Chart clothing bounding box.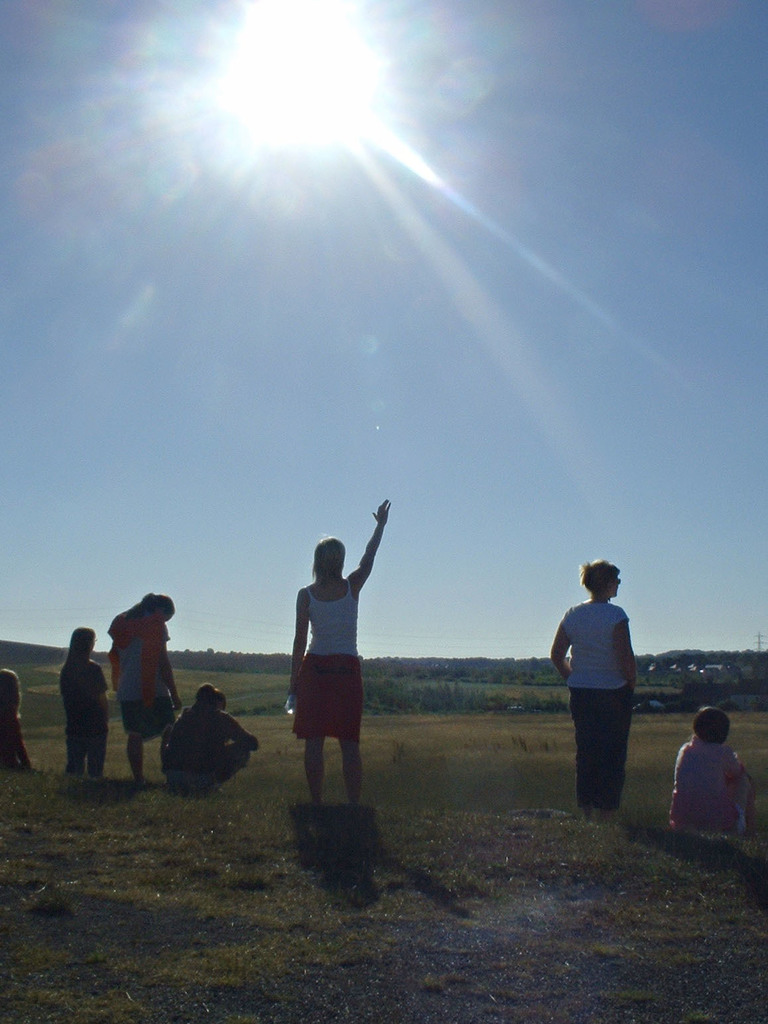
Charted: [x1=47, y1=661, x2=107, y2=729].
